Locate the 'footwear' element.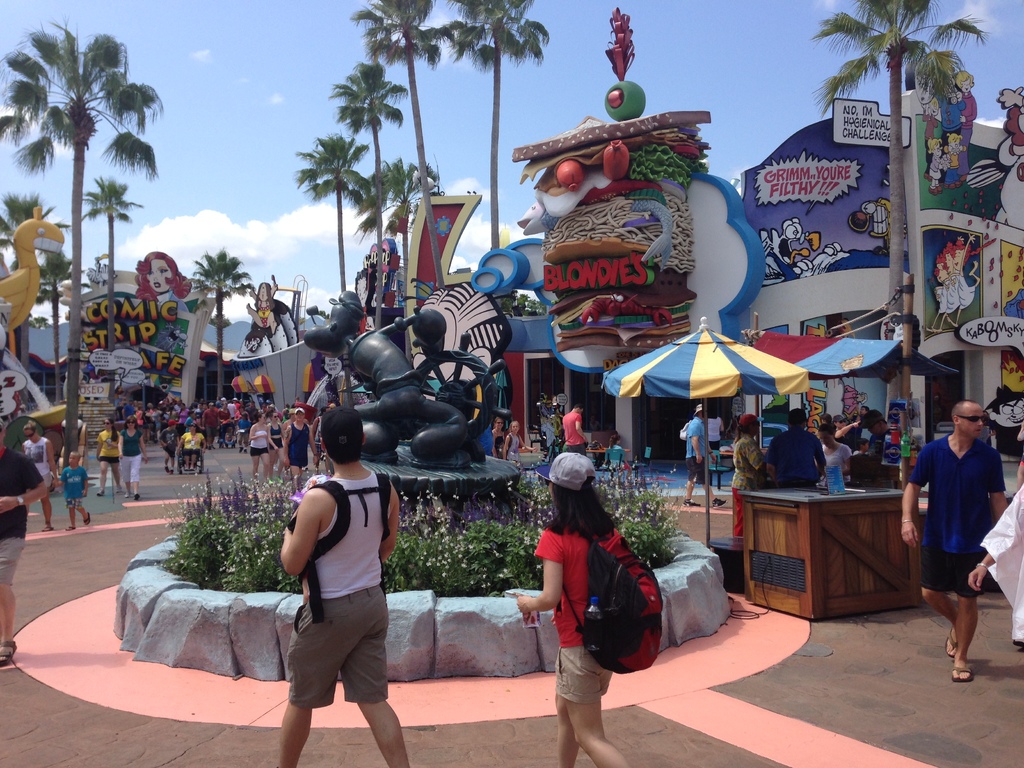
Element bbox: bbox=[115, 484, 122, 495].
